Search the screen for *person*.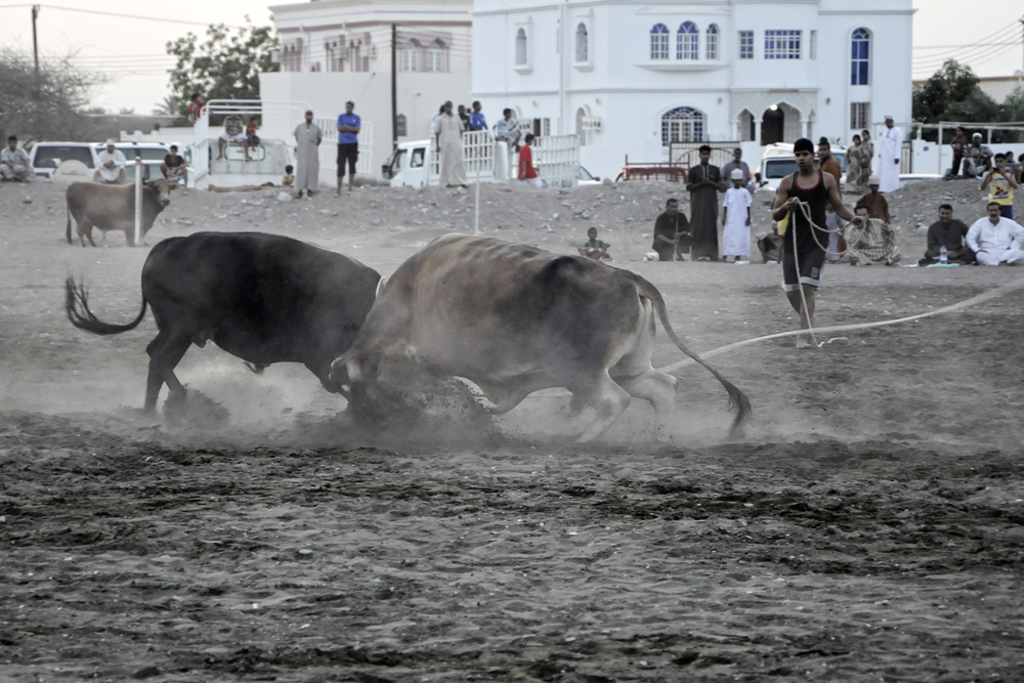
Found at pyautogui.locateOnScreen(775, 142, 847, 351).
